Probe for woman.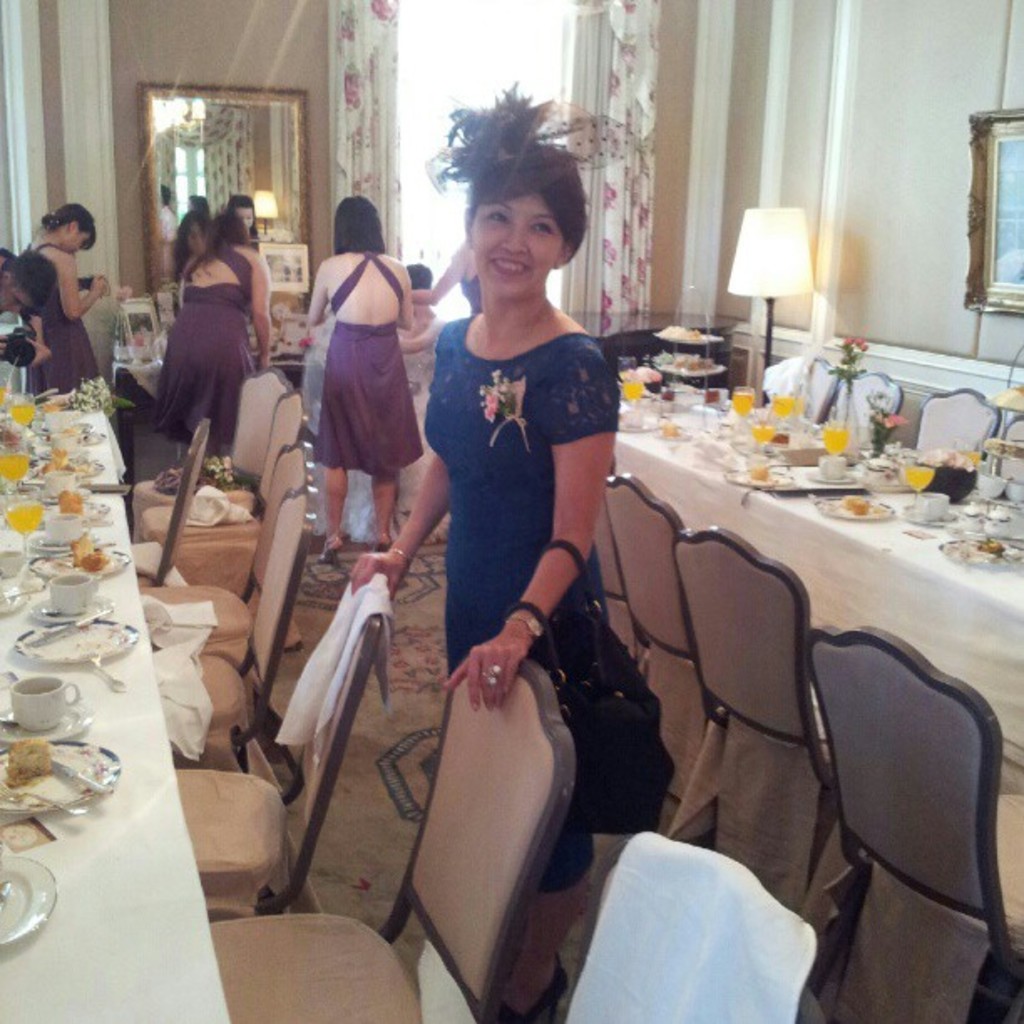
Probe result: select_region(407, 261, 450, 375).
